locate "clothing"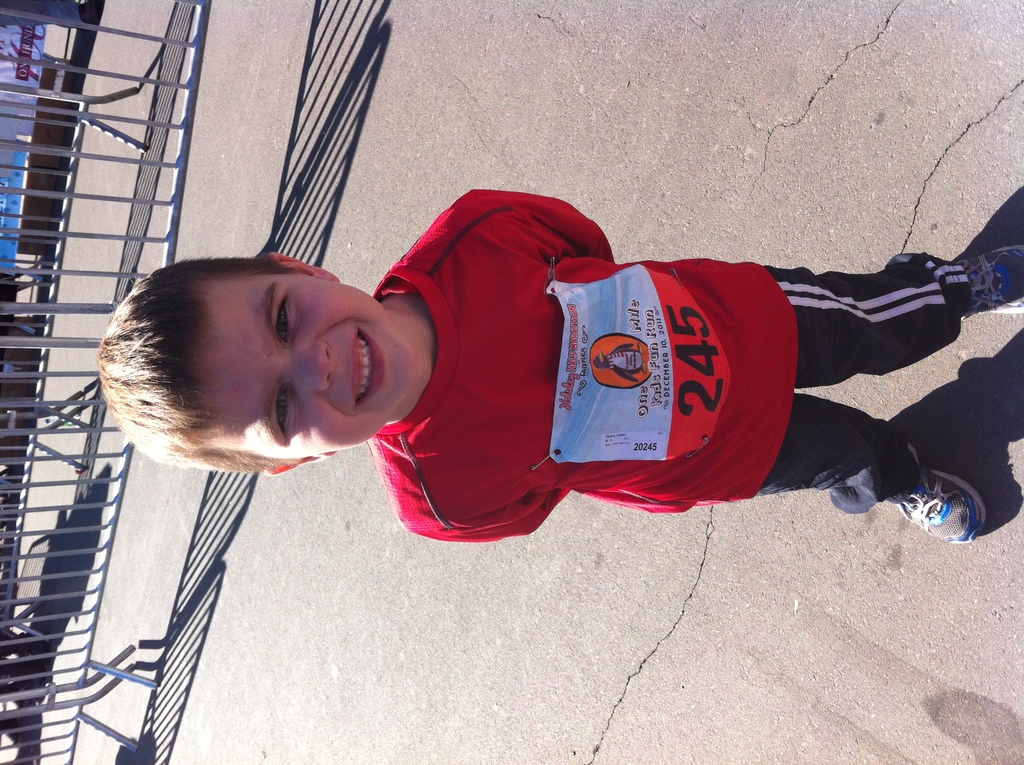
(376,197,929,533)
